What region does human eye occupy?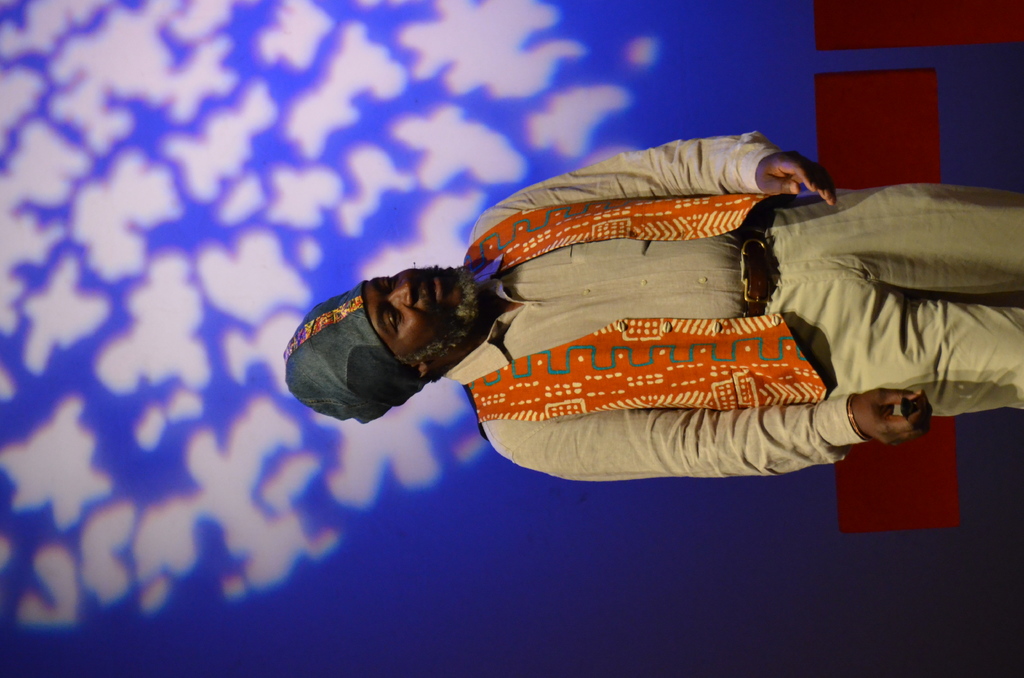
x1=381 y1=275 x2=395 y2=295.
